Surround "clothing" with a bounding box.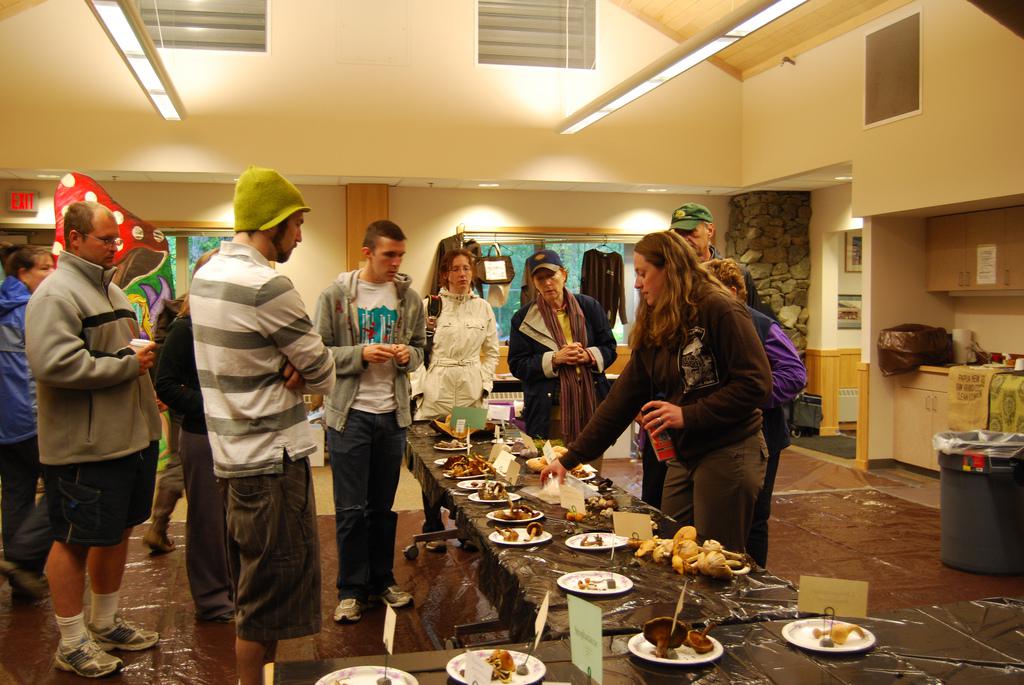
17/244/162/544.
